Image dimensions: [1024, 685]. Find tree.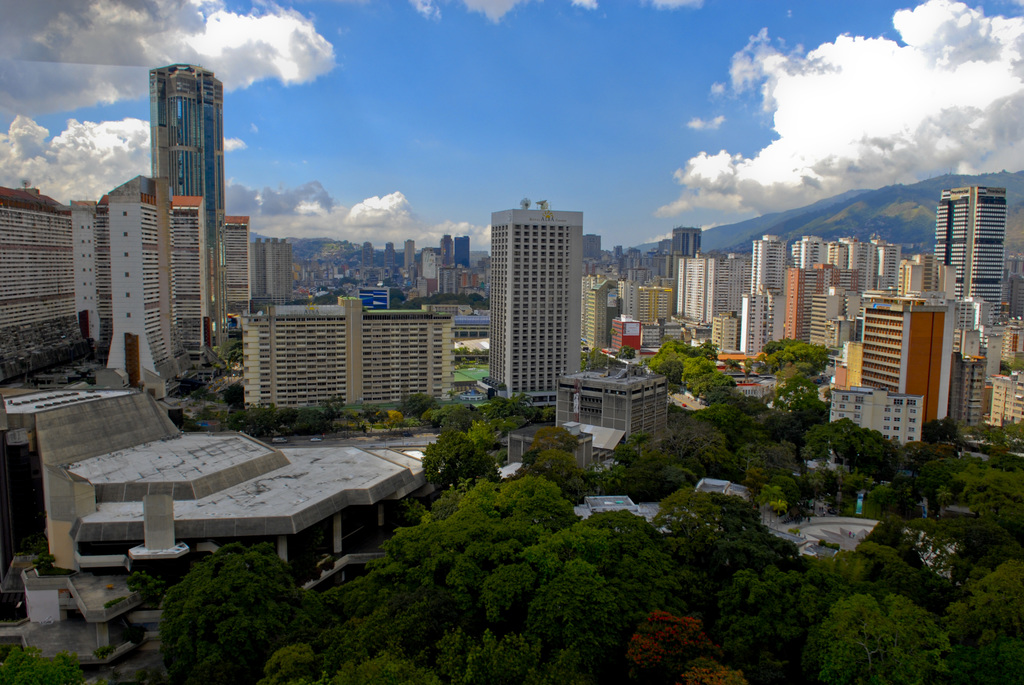
Rect(323, 649, 437, 684).
